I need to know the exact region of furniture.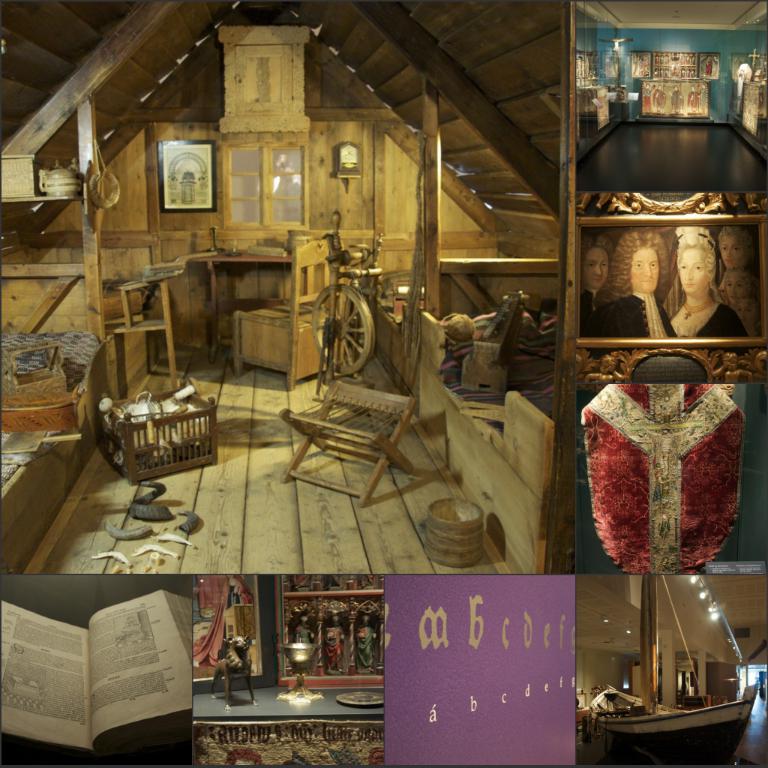
Region: bbox(574, 706, 591, 728).
